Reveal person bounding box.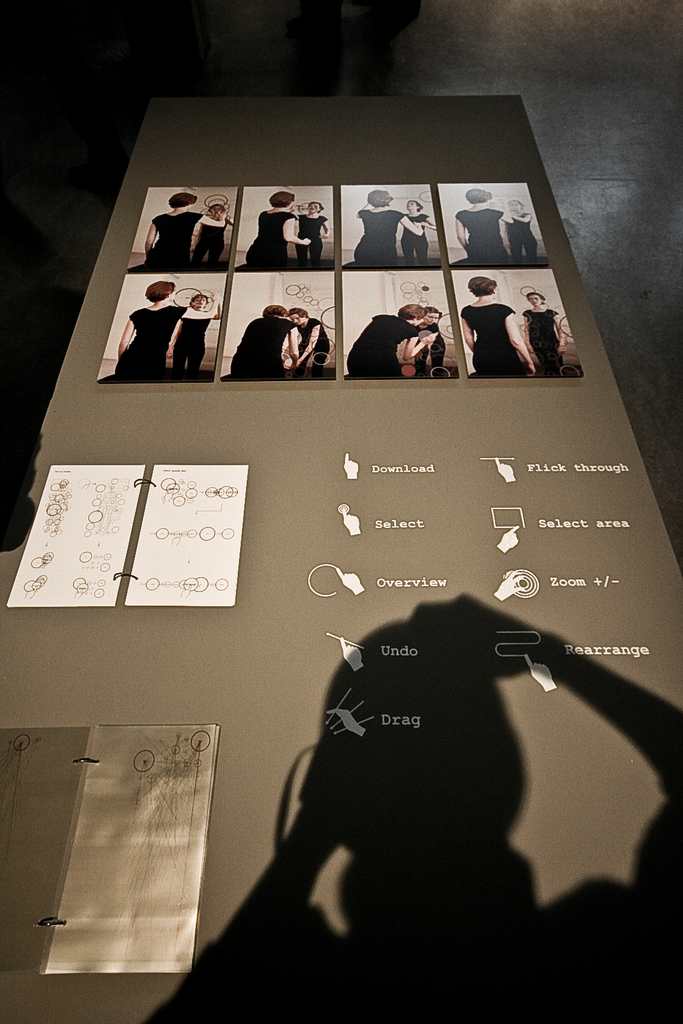
Revealed: box=[241, 193, 308, 270].
